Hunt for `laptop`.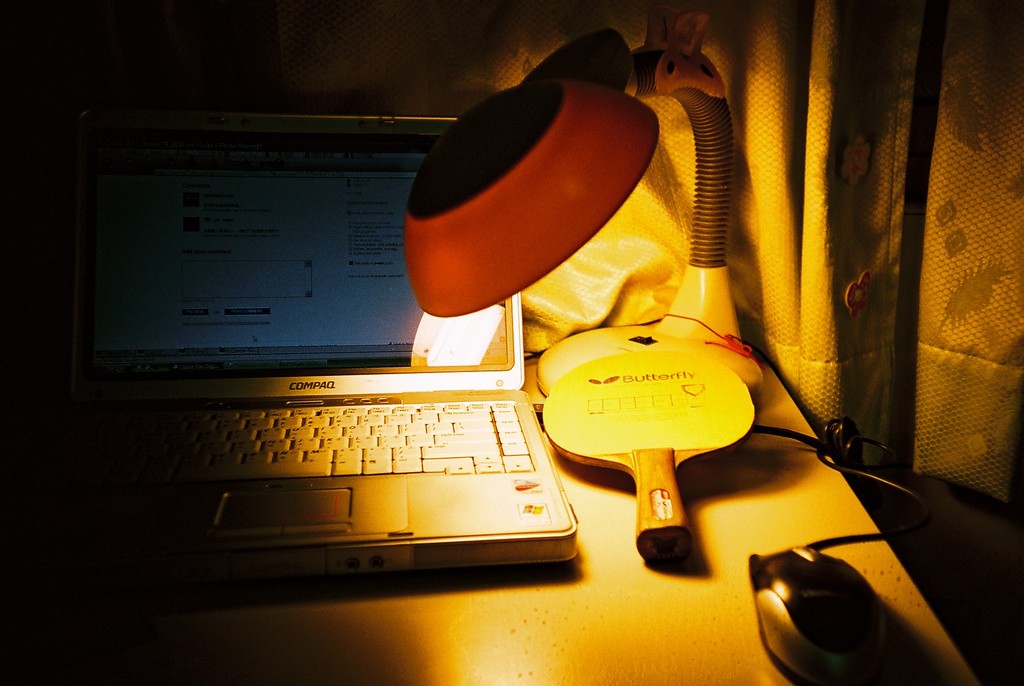
Hunted down at [69,108,579,591].
